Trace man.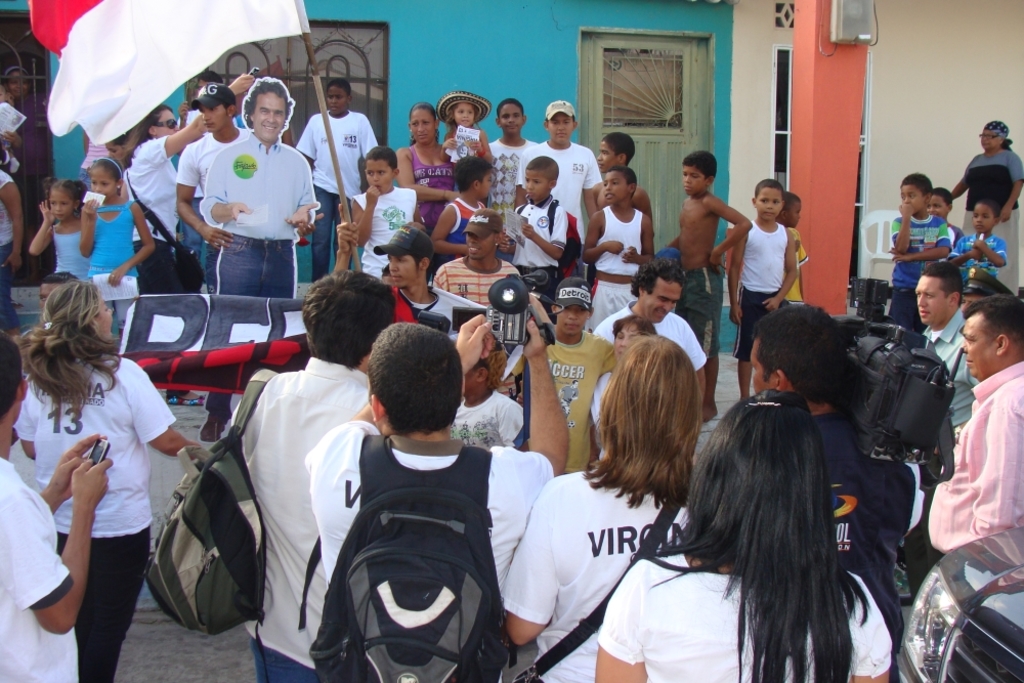
Traced to [749, 303, 930, 682].
